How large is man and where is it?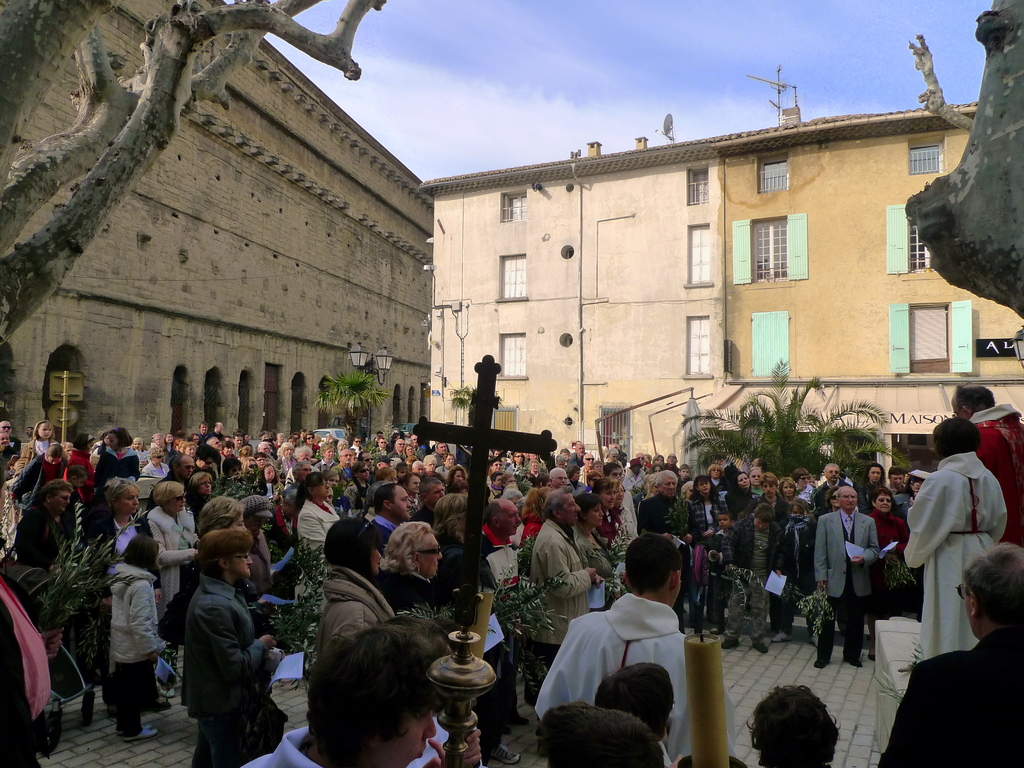
Bounding box: l=603, t=447, r=618, b=464.
